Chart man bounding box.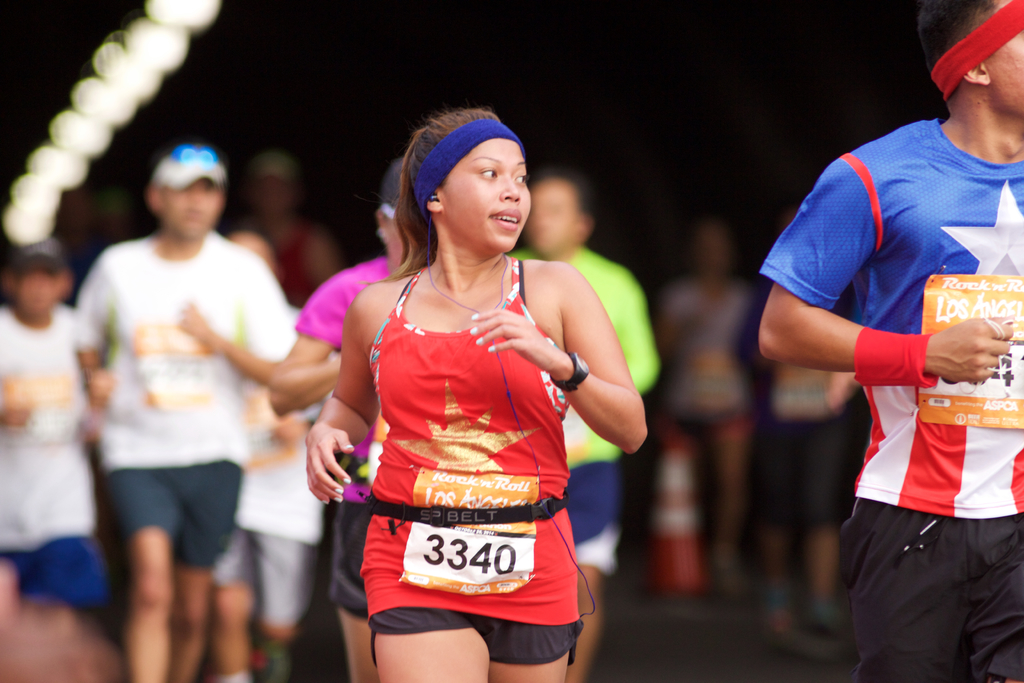
Charted: bbox=(754, 0, 1023, 682).
